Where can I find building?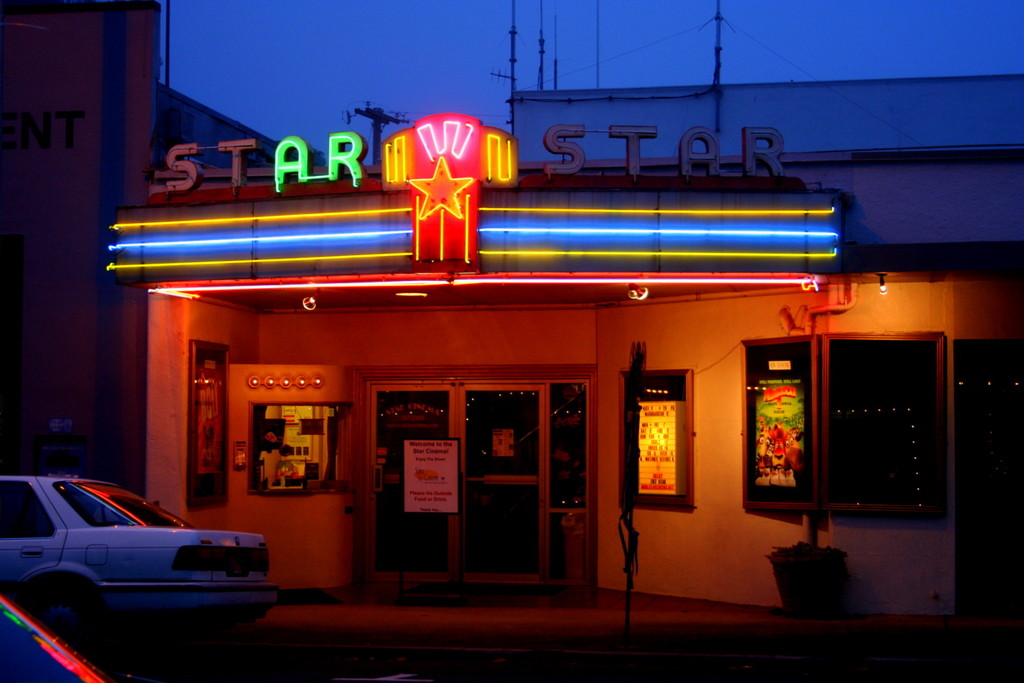
You can find it at left=505, top=79, right=1023, bottom=246.
